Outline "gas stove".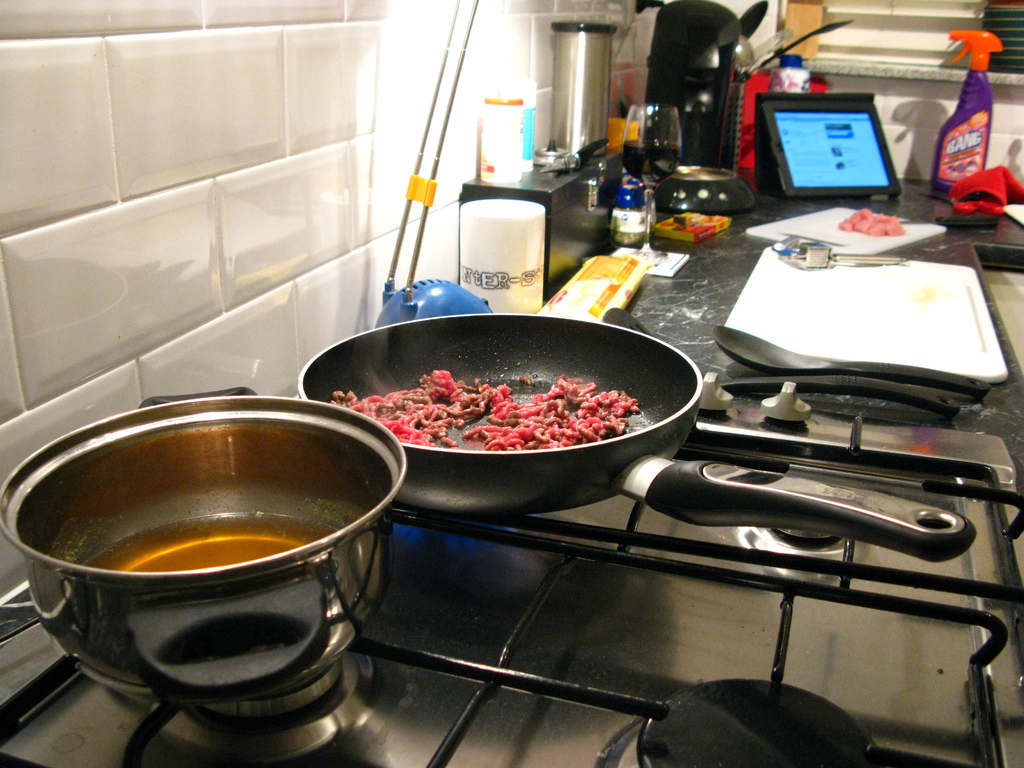
Outline: {"x1": 0, "y1": 432, "x2": 1020, "y2": 766}.
